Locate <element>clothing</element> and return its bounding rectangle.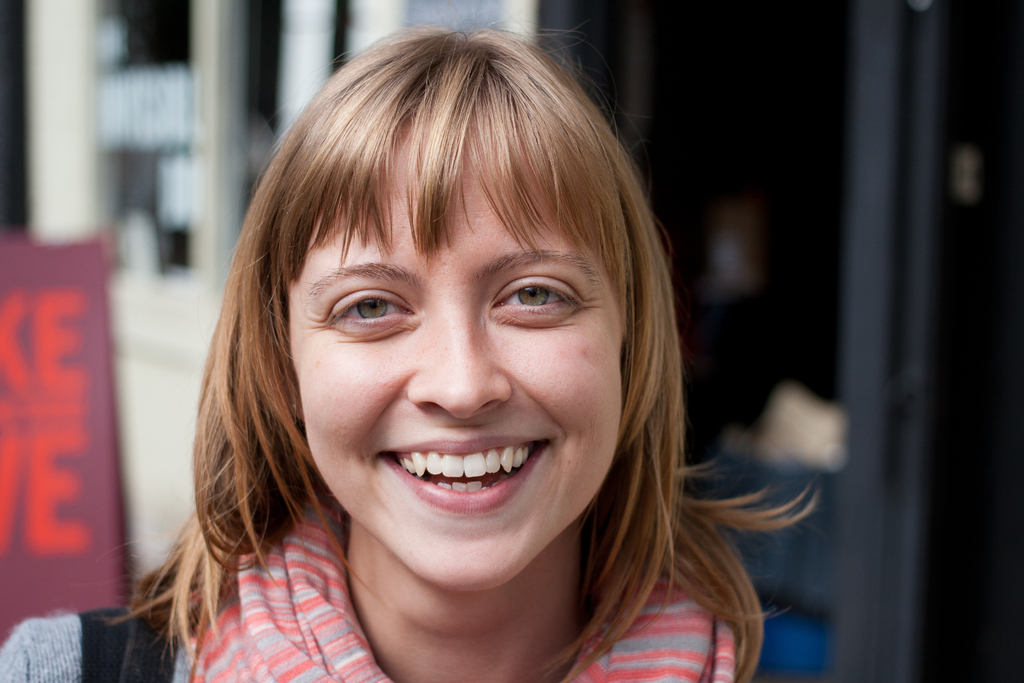
[193,490,738,682].
